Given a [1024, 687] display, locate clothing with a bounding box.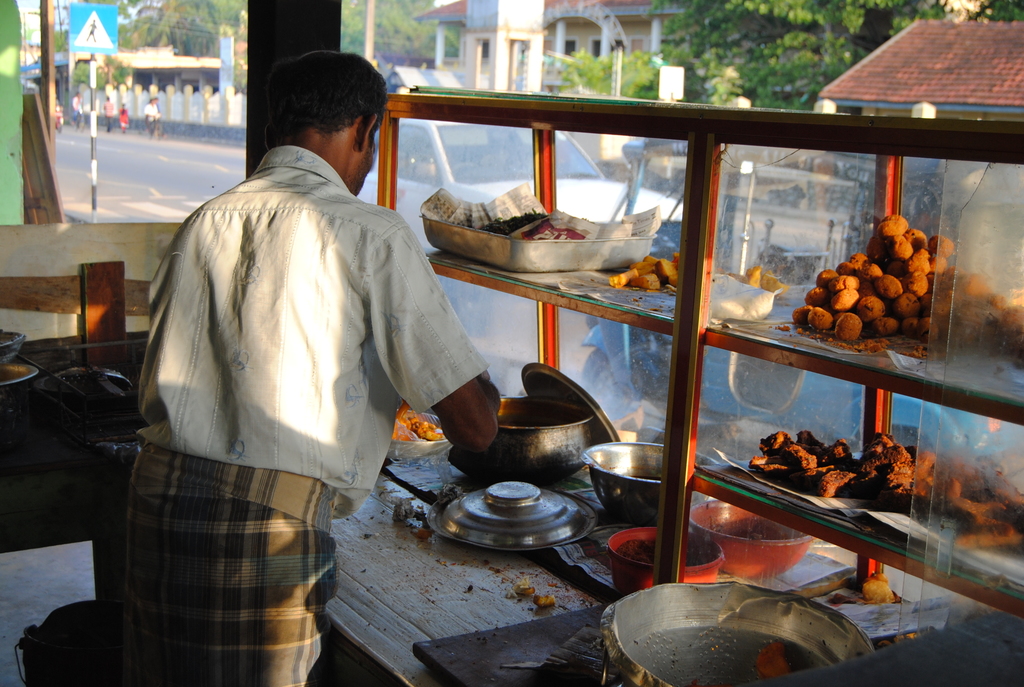
Located: (118, 127, 468, 590).
